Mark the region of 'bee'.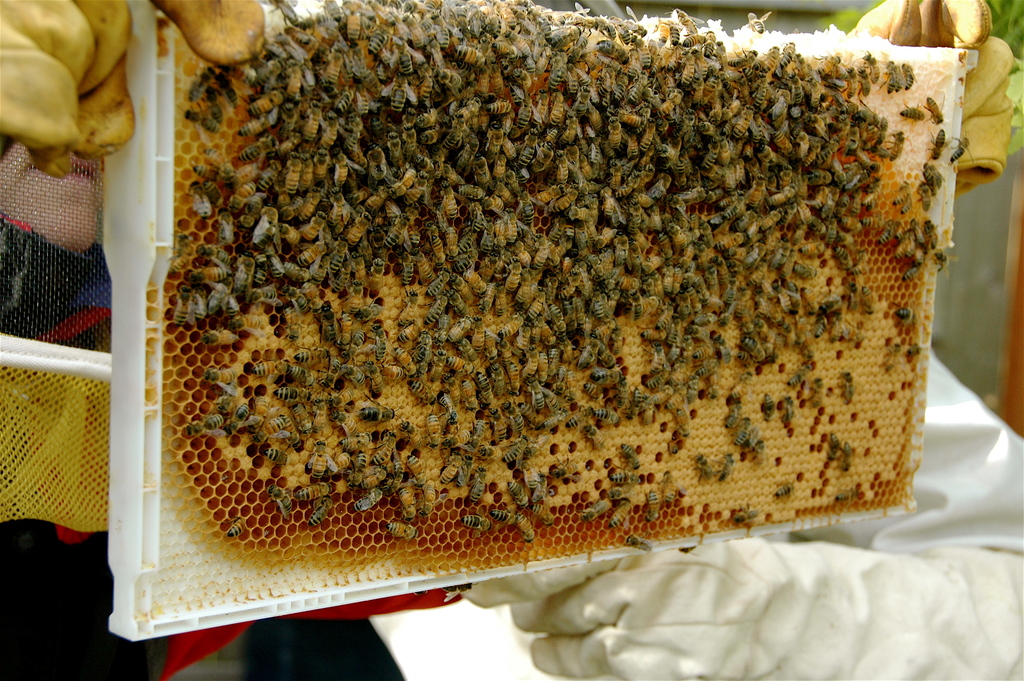
Region: <bbox>691, 454, 724, 491</bbox>.
